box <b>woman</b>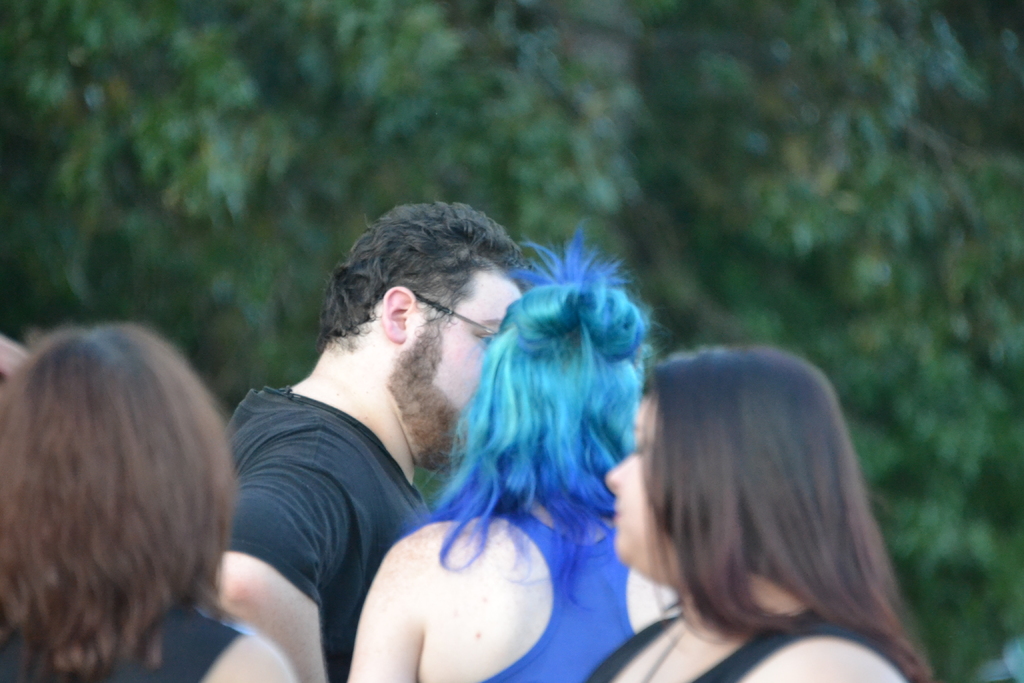
[left=0, top=322, right=304, bottom=682]
